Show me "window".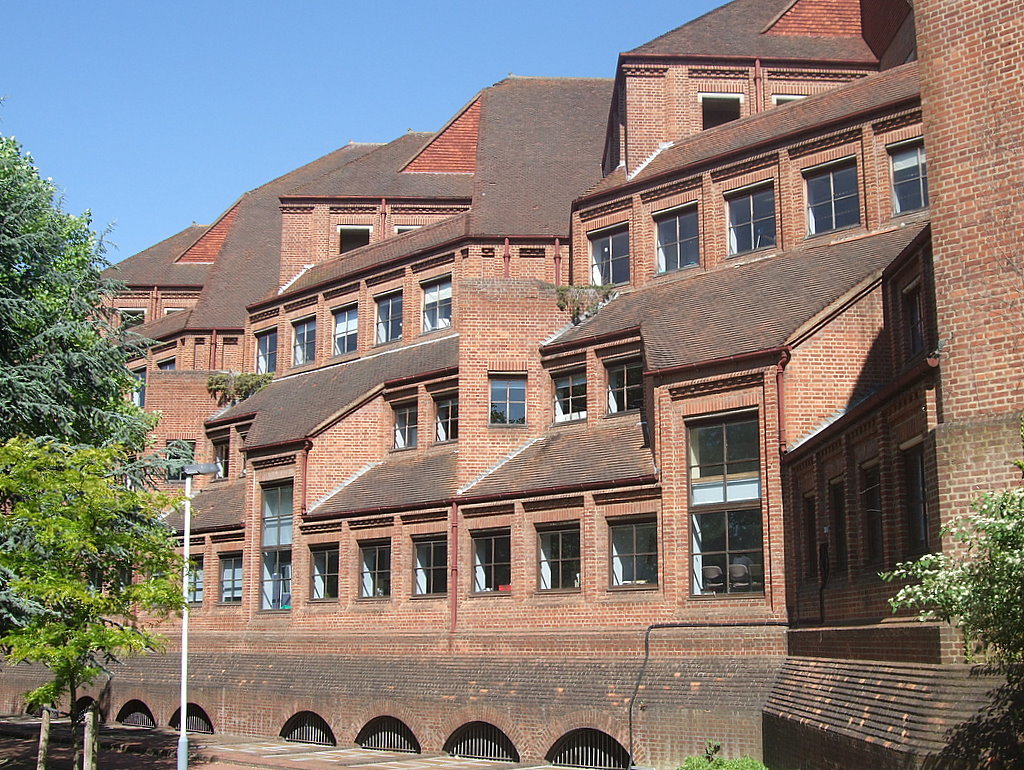
"window" is here: (358,537,394,602).
